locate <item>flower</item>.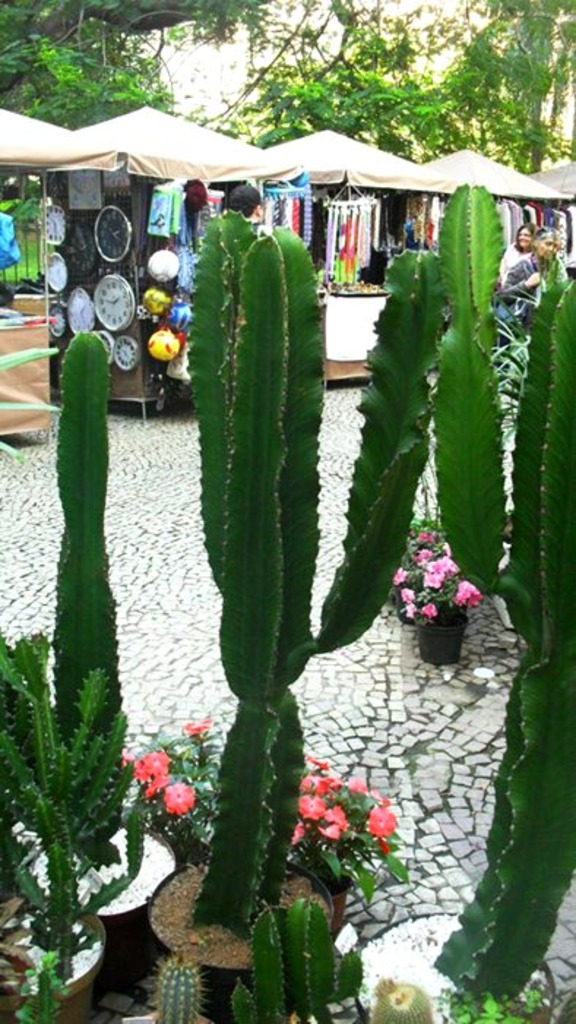
Bounding box: bbox=(322, 799, 351, 819).
